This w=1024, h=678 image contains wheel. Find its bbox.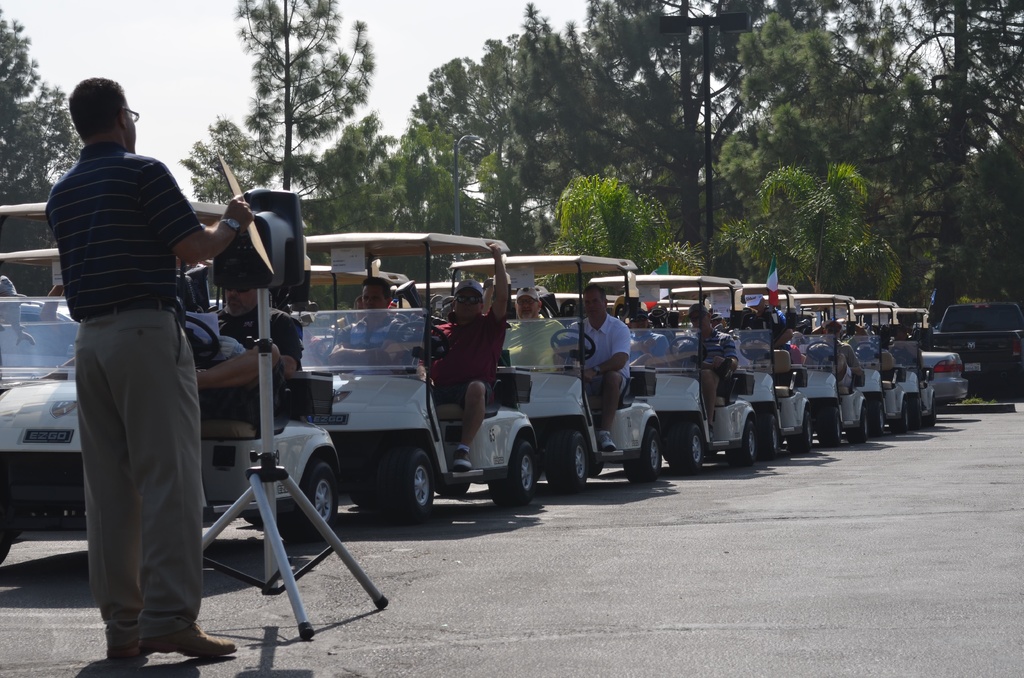
0, 544, 11, 562.
